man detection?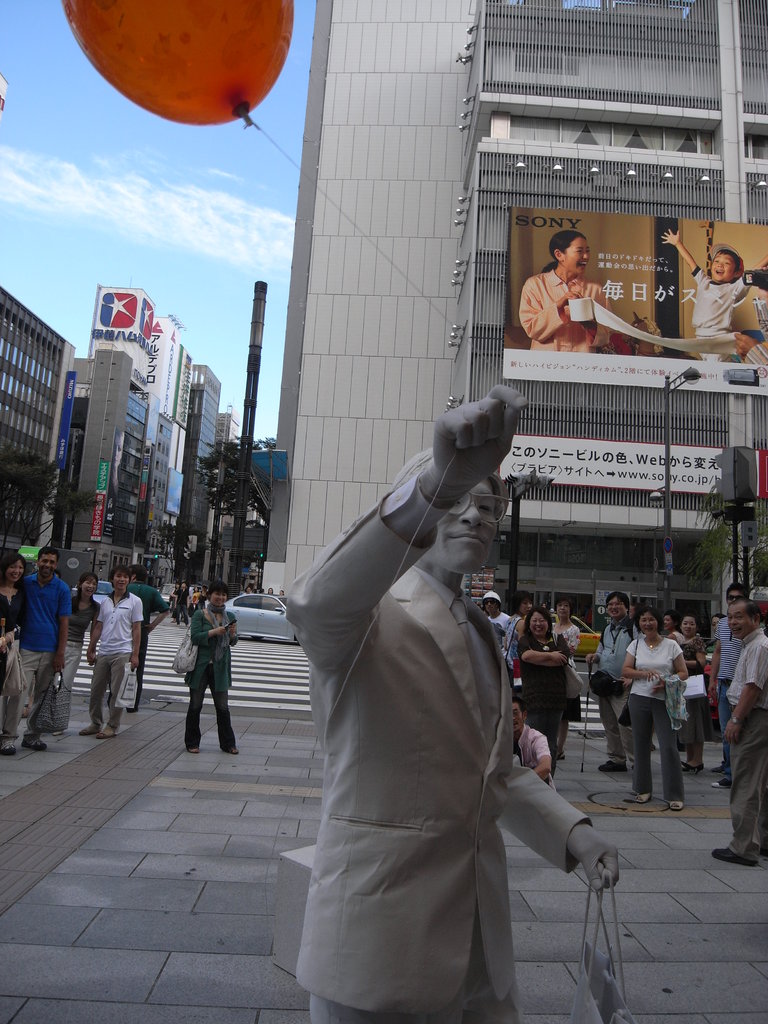
{"left": 513, "top": 697, "right": 559, "bottom": 792}
